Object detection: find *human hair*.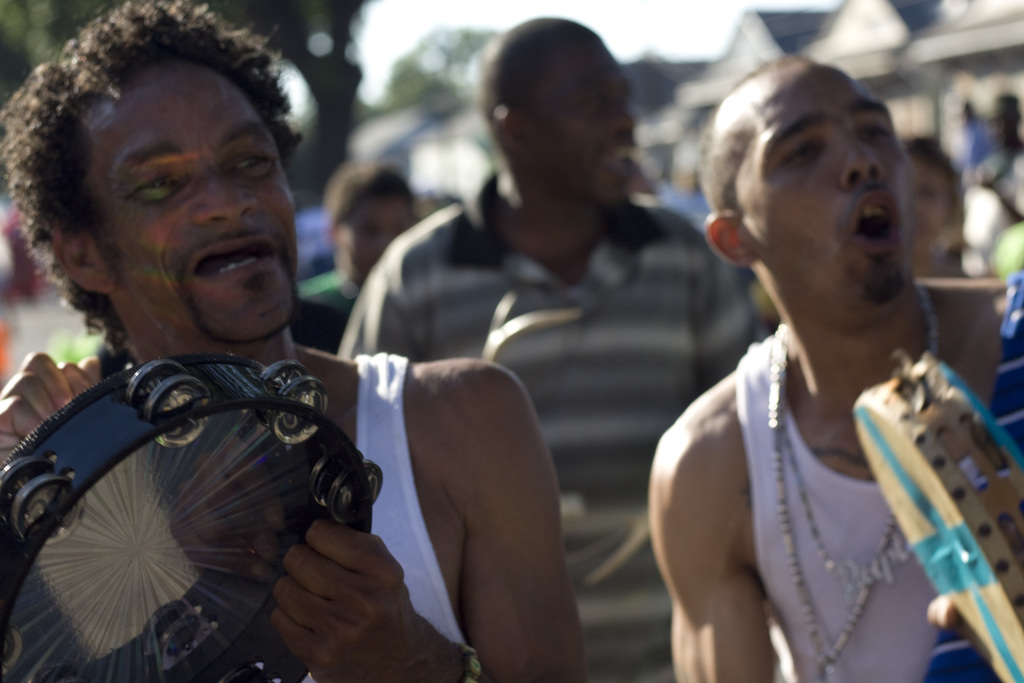
324,159,413,243.
